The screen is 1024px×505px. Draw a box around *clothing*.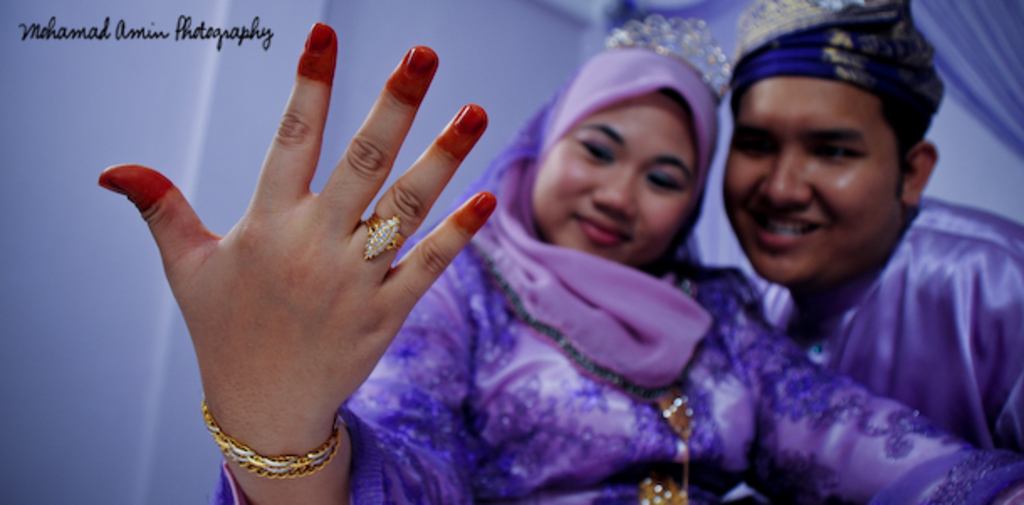
(755,181,1022,446).
